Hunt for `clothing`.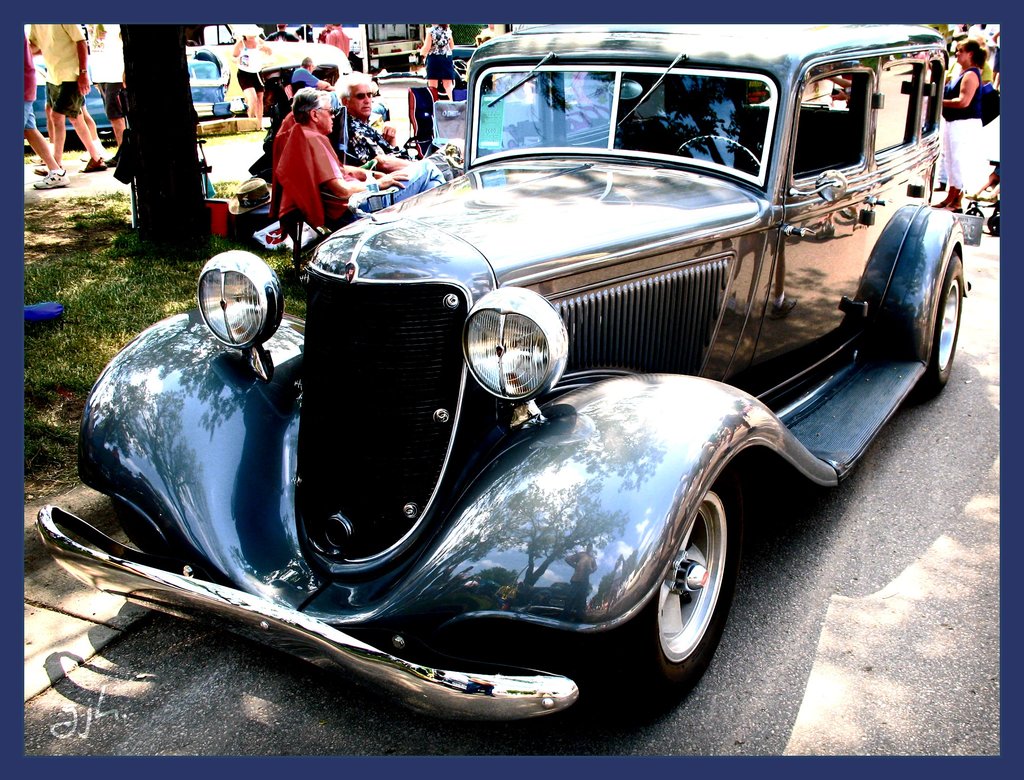
Hunted down at x1=28 y1=22 x2=85 y2=115.
